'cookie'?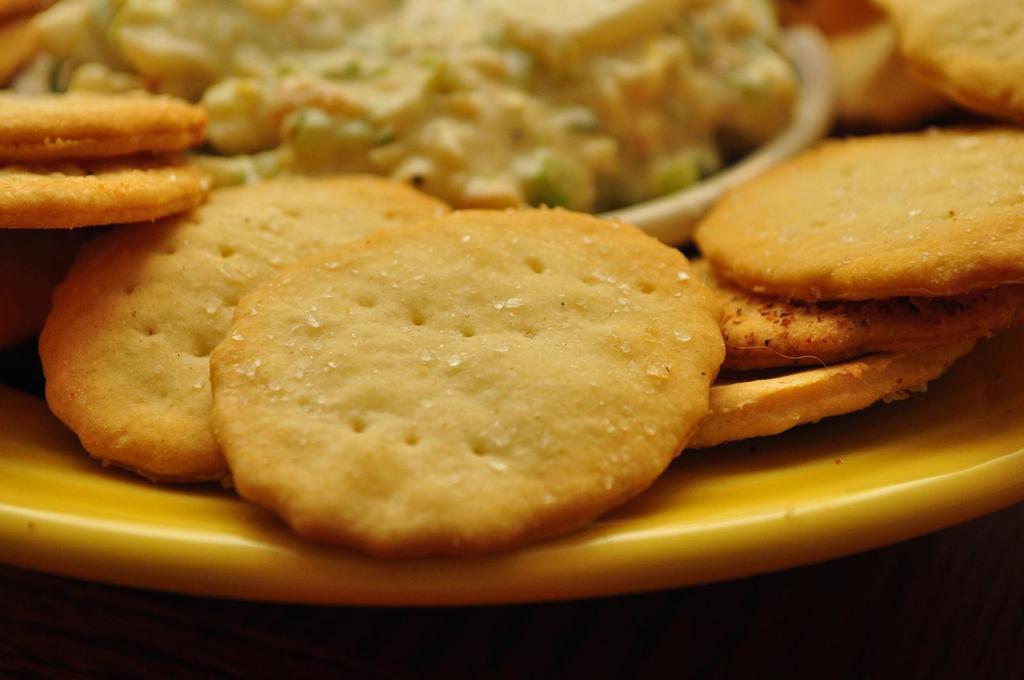
x1=681, y1=122, x2=1023, y2=298
